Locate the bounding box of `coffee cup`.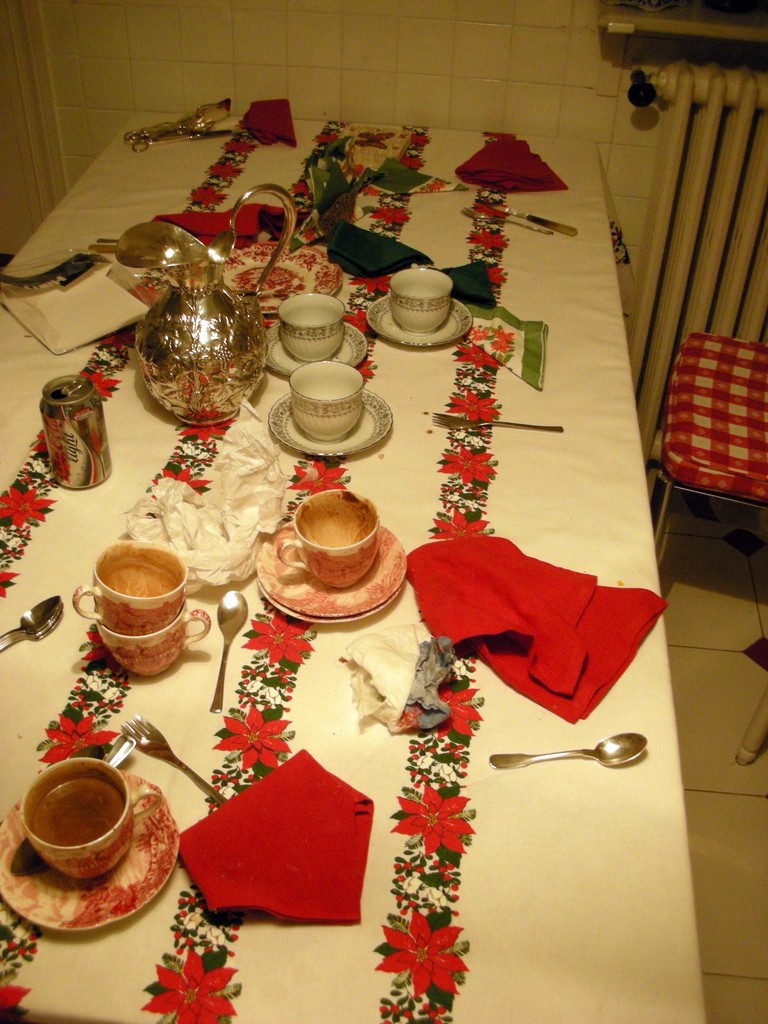
Bounding box: (x1=284, y1=360, x2=361, y2=444).
